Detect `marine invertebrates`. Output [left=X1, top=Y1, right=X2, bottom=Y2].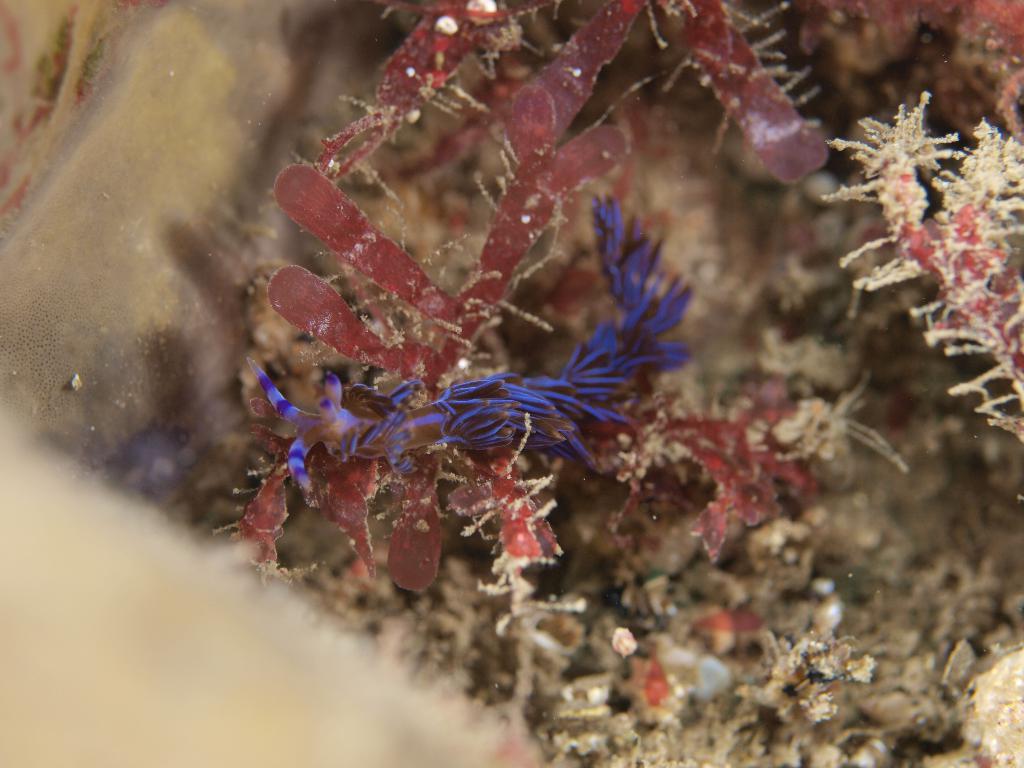
[left=206, top=0, right=737, bottom=611].
